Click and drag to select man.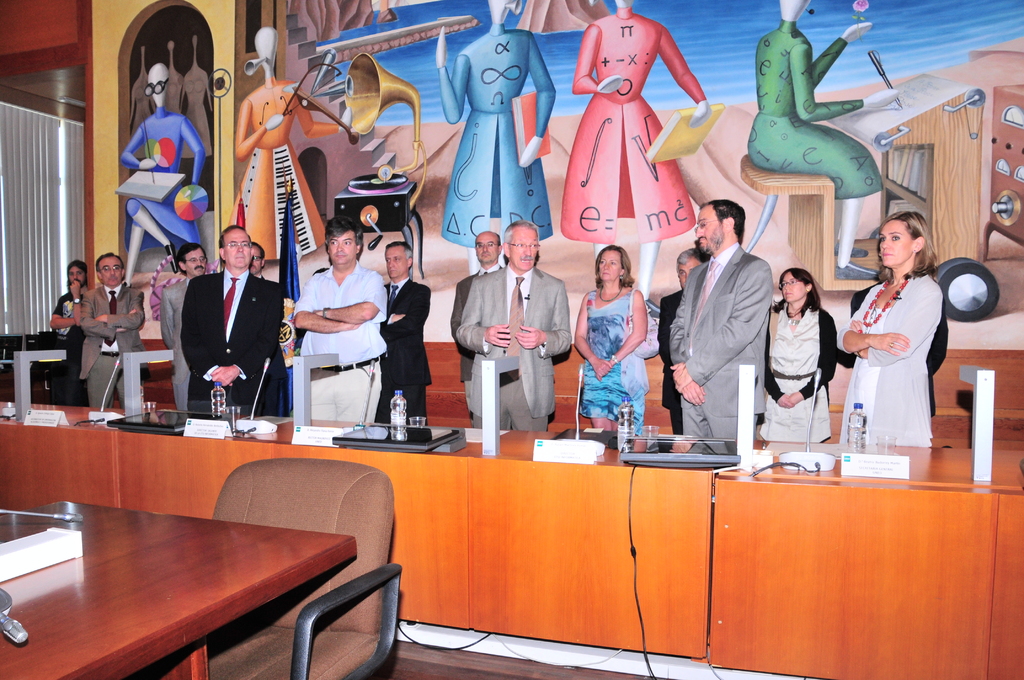
Selection: (184, 228, 292, 414).
